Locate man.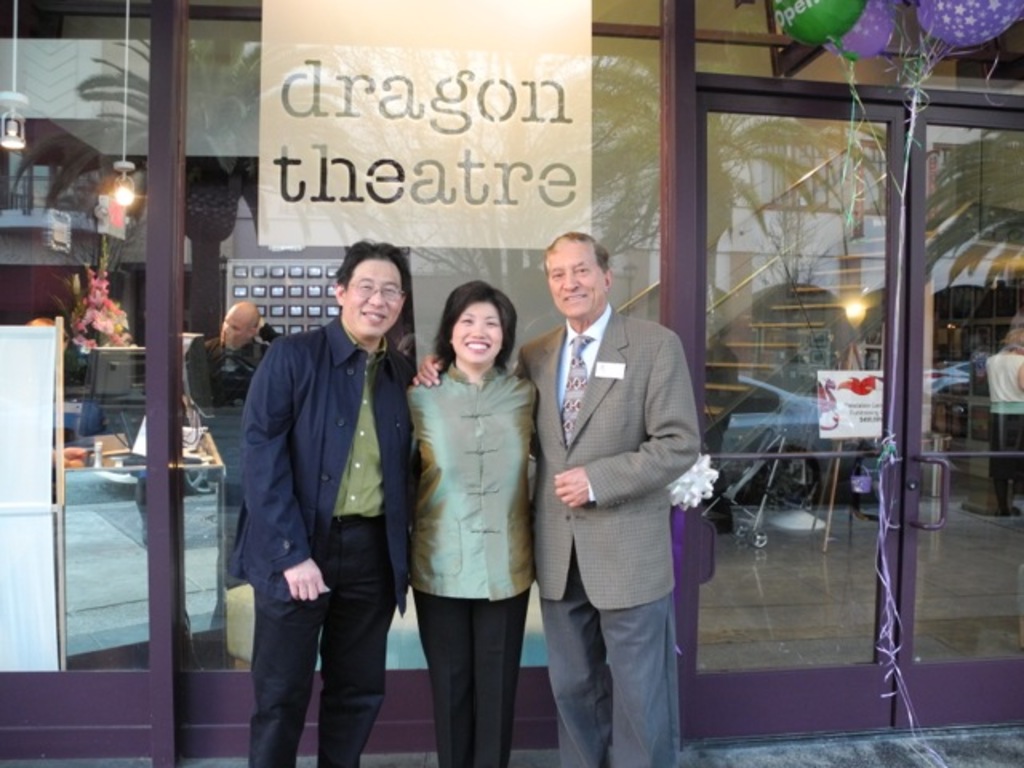
Bounding box: locate(410, 227, 701, 763).
